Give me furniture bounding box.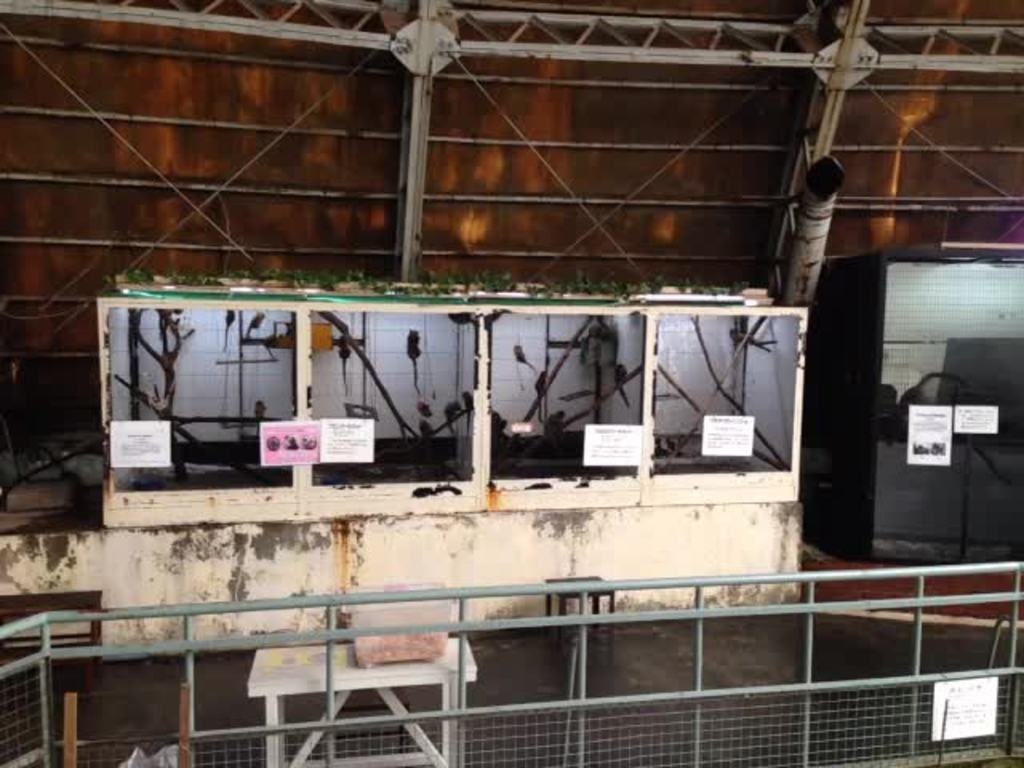
[left=0, top=589, right=104, bottom=674].
